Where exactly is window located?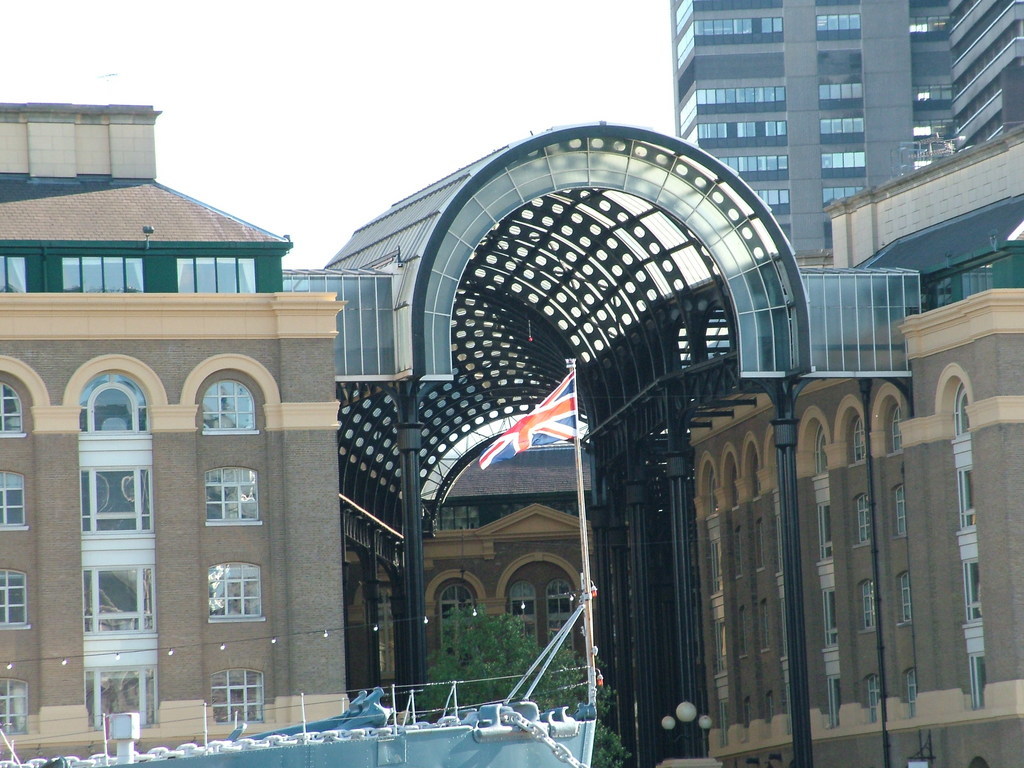
Its bounding box is detection(82, 452, 151, 537).
